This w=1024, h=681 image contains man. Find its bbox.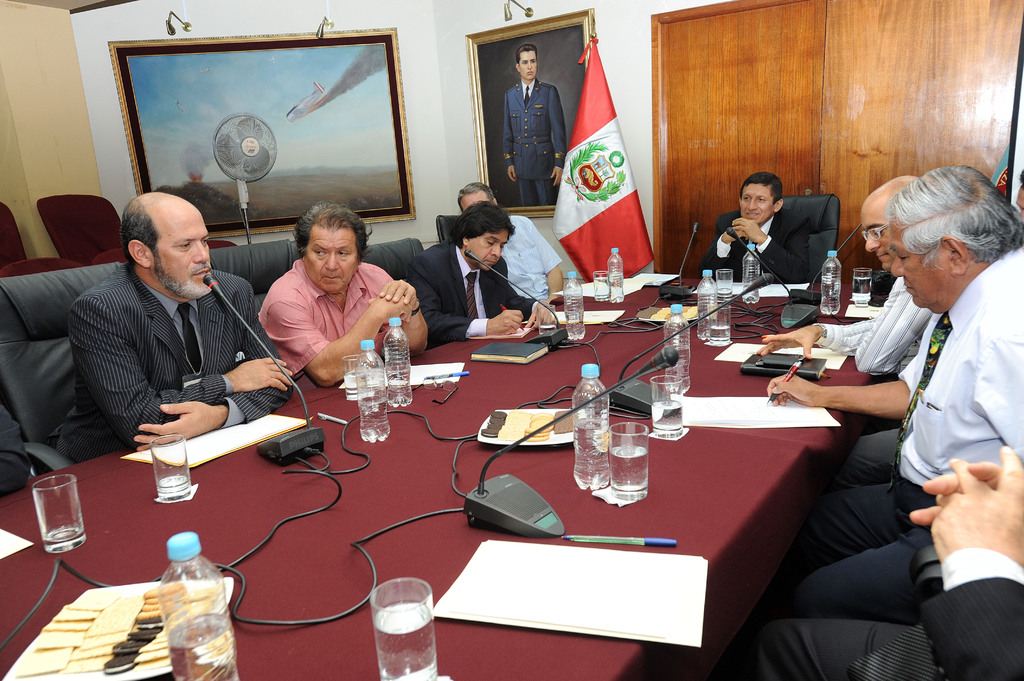
(400,196,559,356).
